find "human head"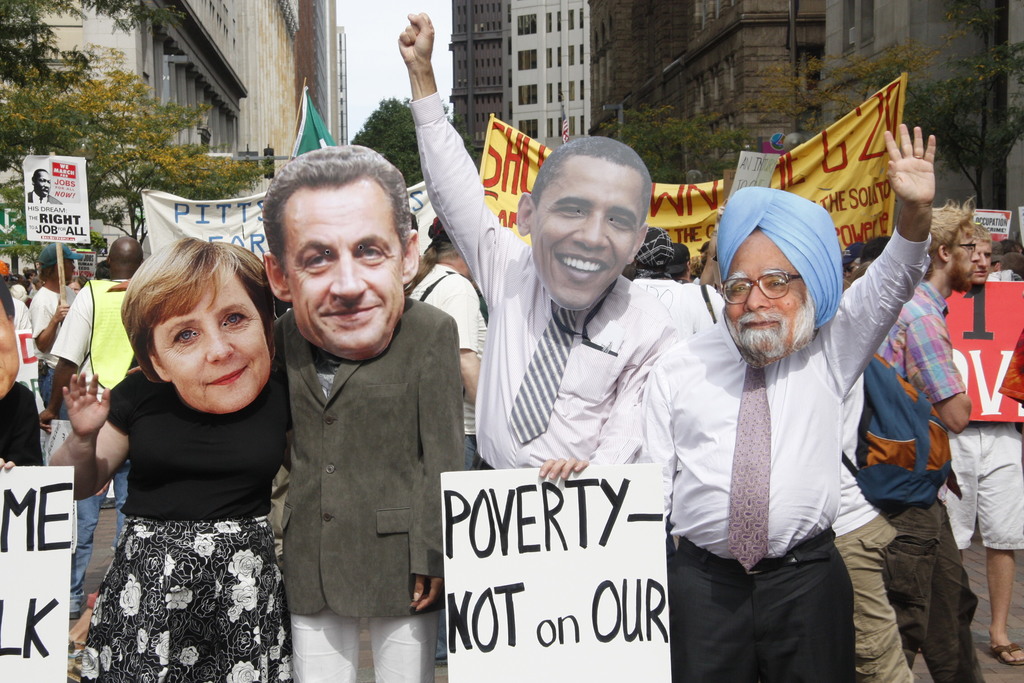
[863, 235, 889, 259]
